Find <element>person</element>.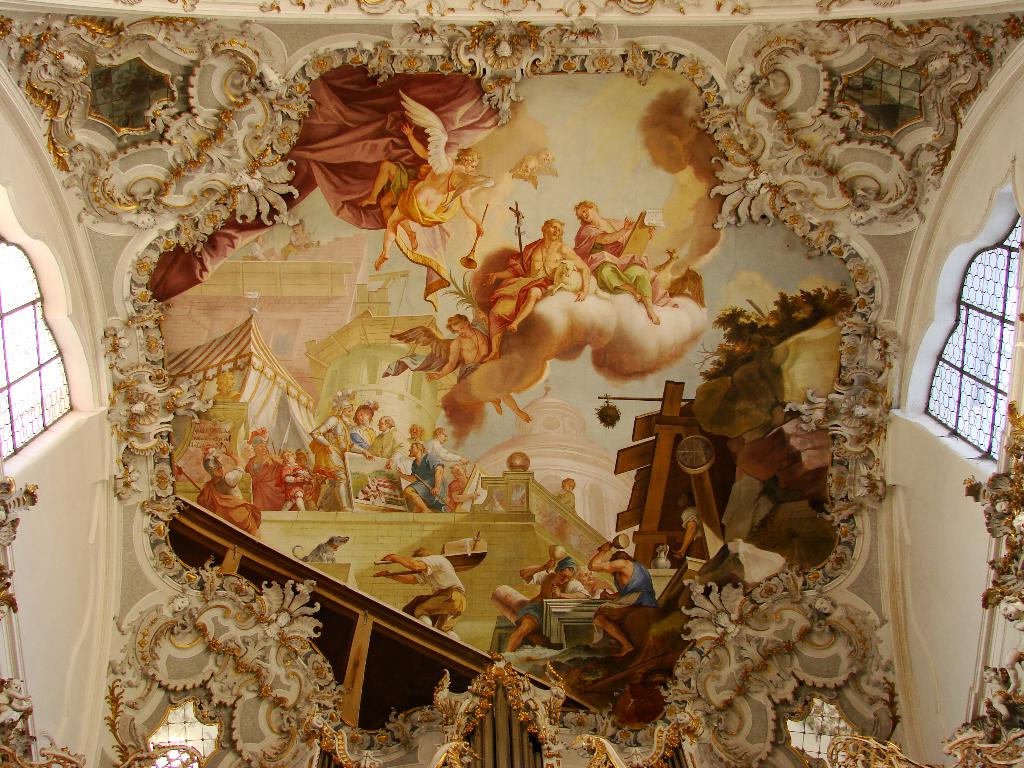
371:114:486:274.
